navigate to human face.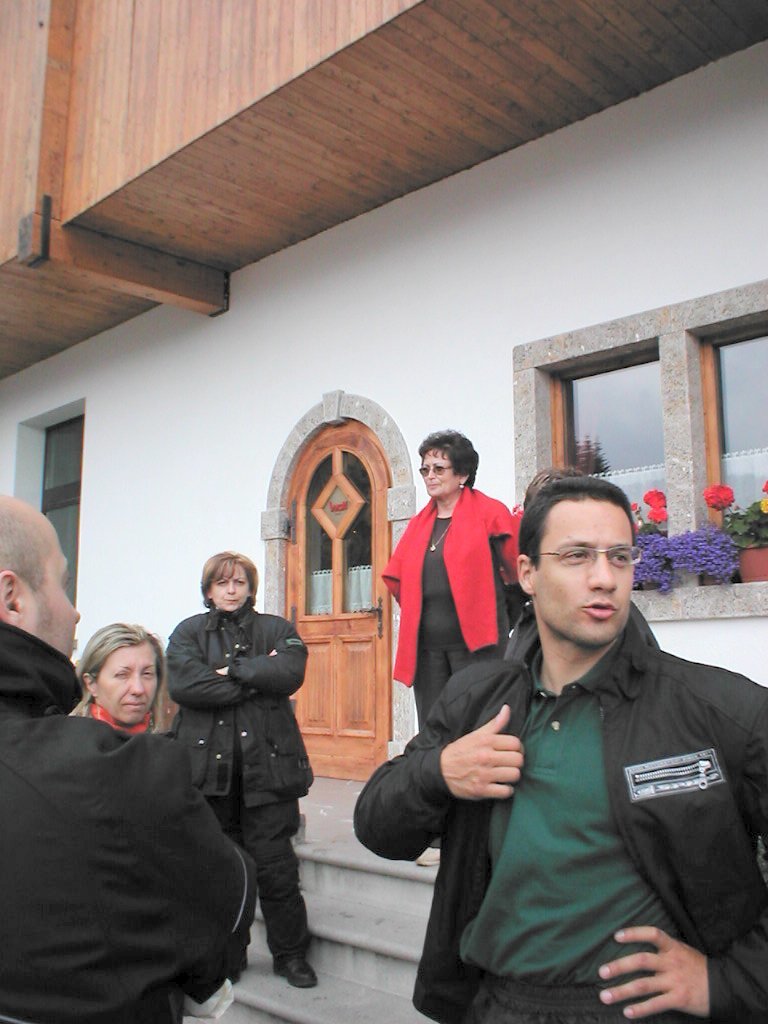
Navigation target: pyautogui.locateOnScreen(529, 496, 646, 645).
